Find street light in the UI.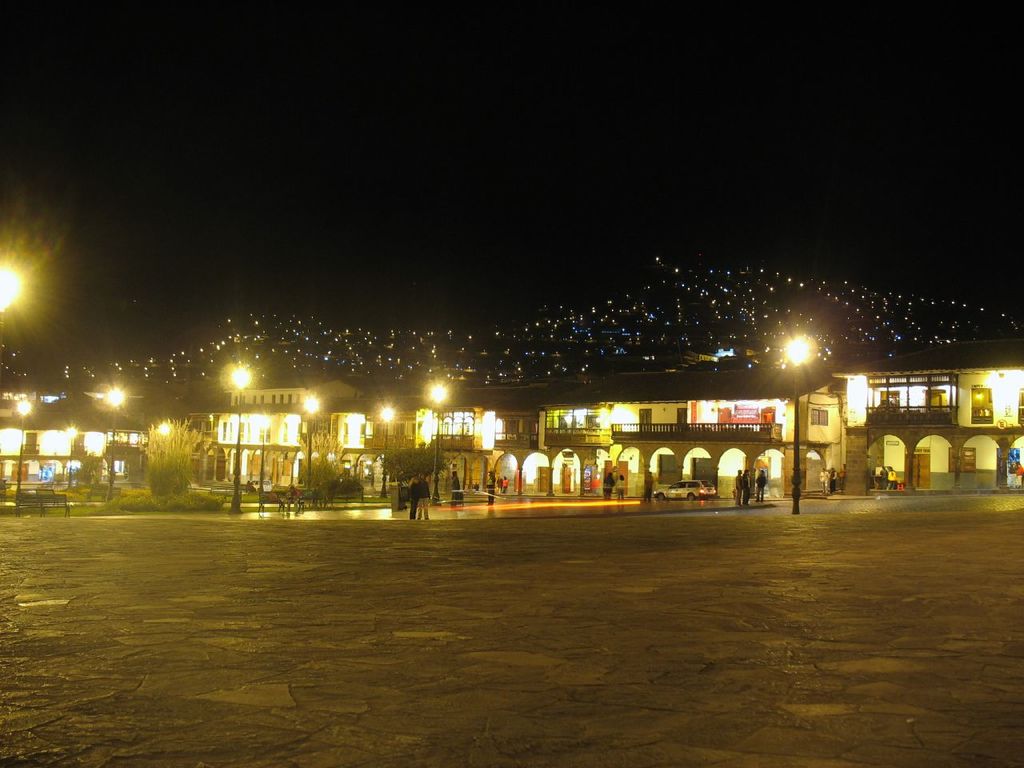
UI element at left=256, top=418, right=274, bottom=497.
